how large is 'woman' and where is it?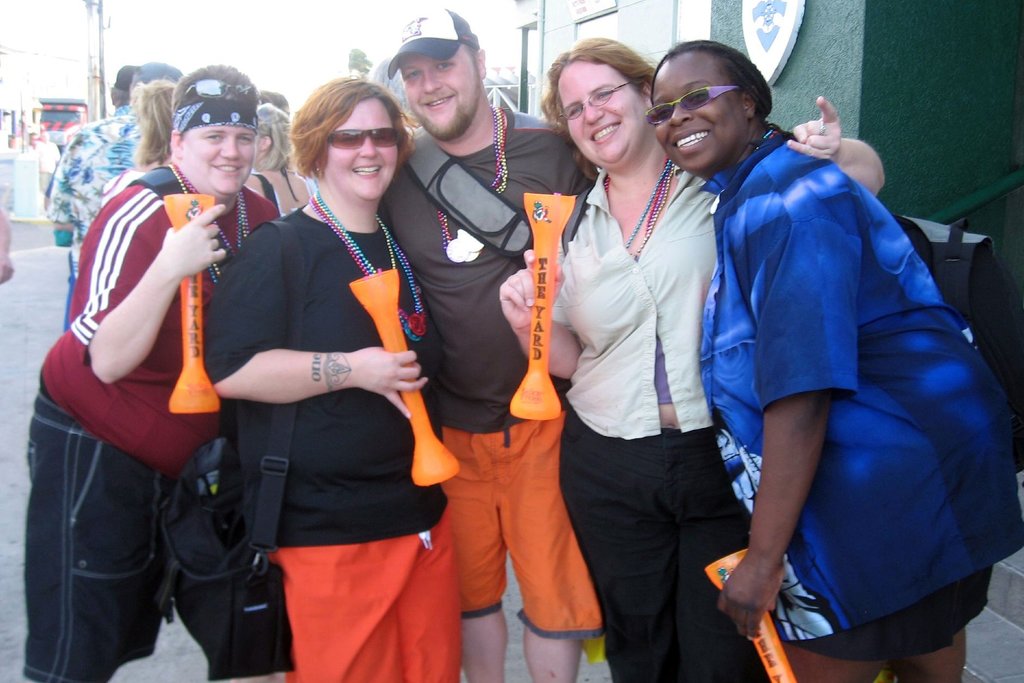
Bounding box: 648/43/1023/678.
